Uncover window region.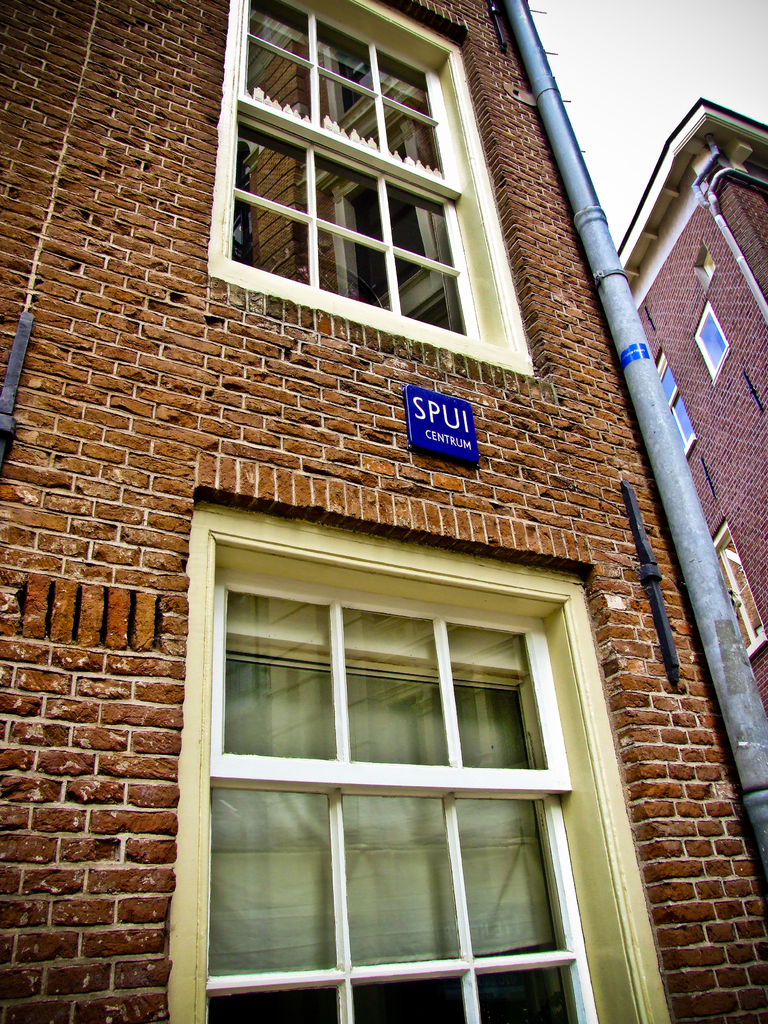
Uncovered: {"left": 210, "top": 0, "right": 532, "bottom": 374}.
